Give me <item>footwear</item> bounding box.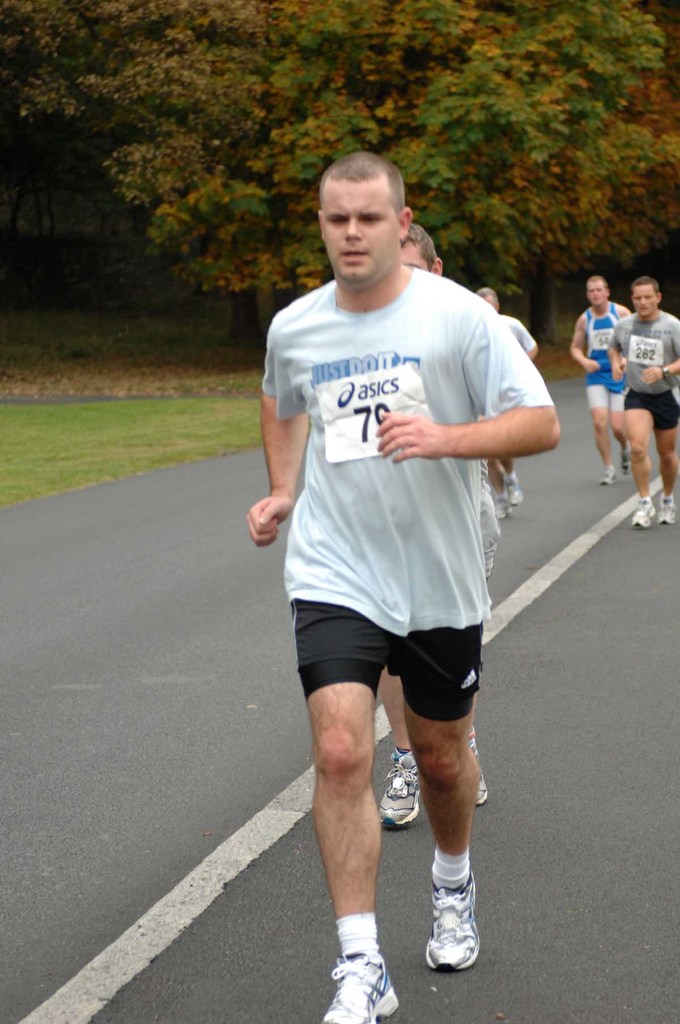
380/749/427/831.
